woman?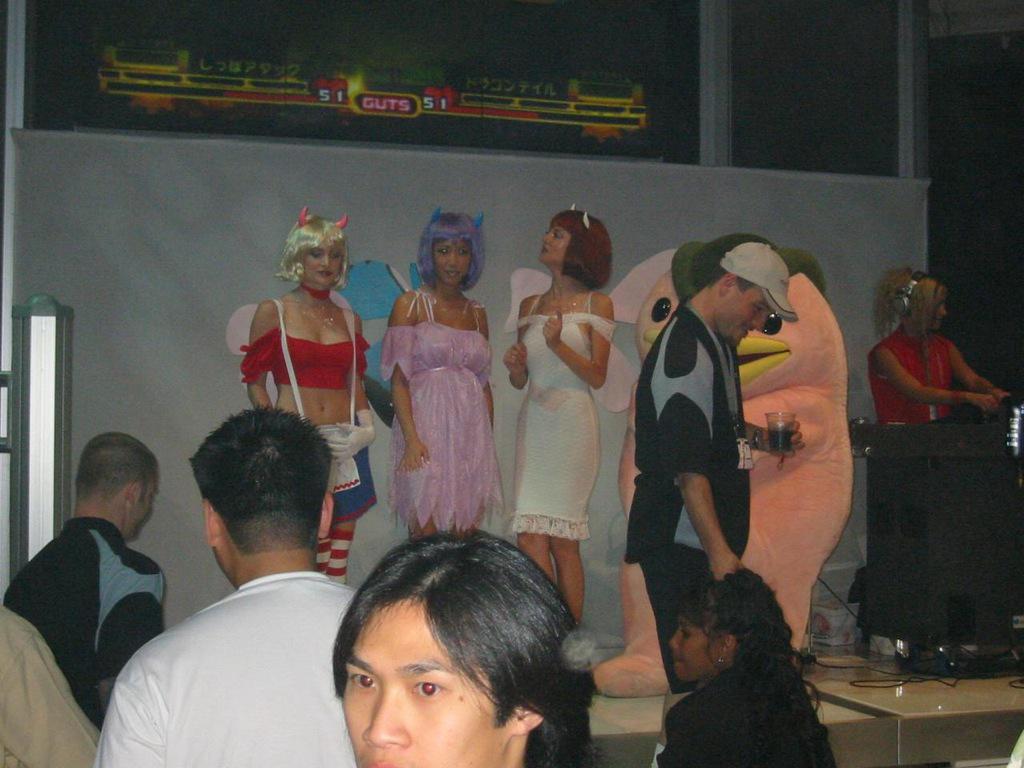
x1=242 y1=202 x2=378 y2=581
